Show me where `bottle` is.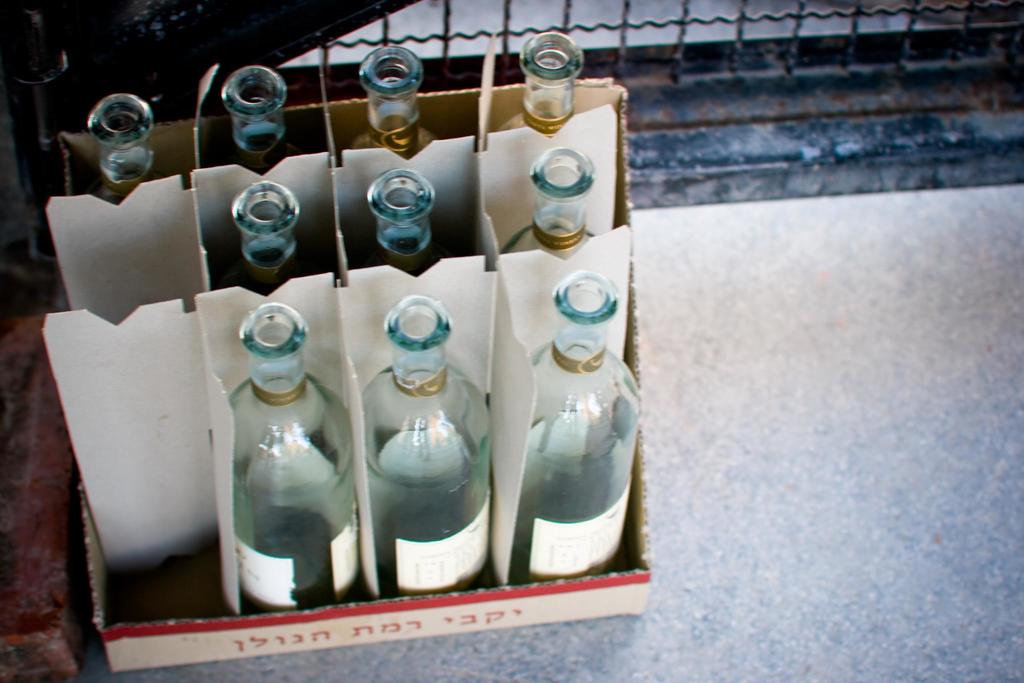
`bottle` is at left=362, top=293, right=489, bottom=597.
